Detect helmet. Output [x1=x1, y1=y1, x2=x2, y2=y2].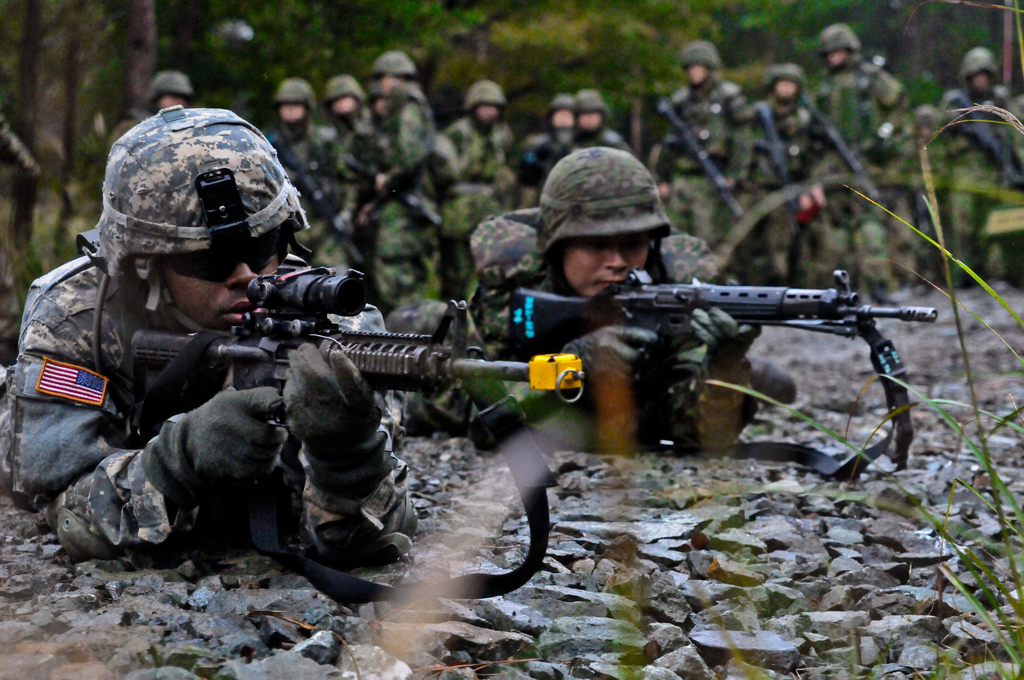
[x1=540, y1=142, x2=672, y2=277].
